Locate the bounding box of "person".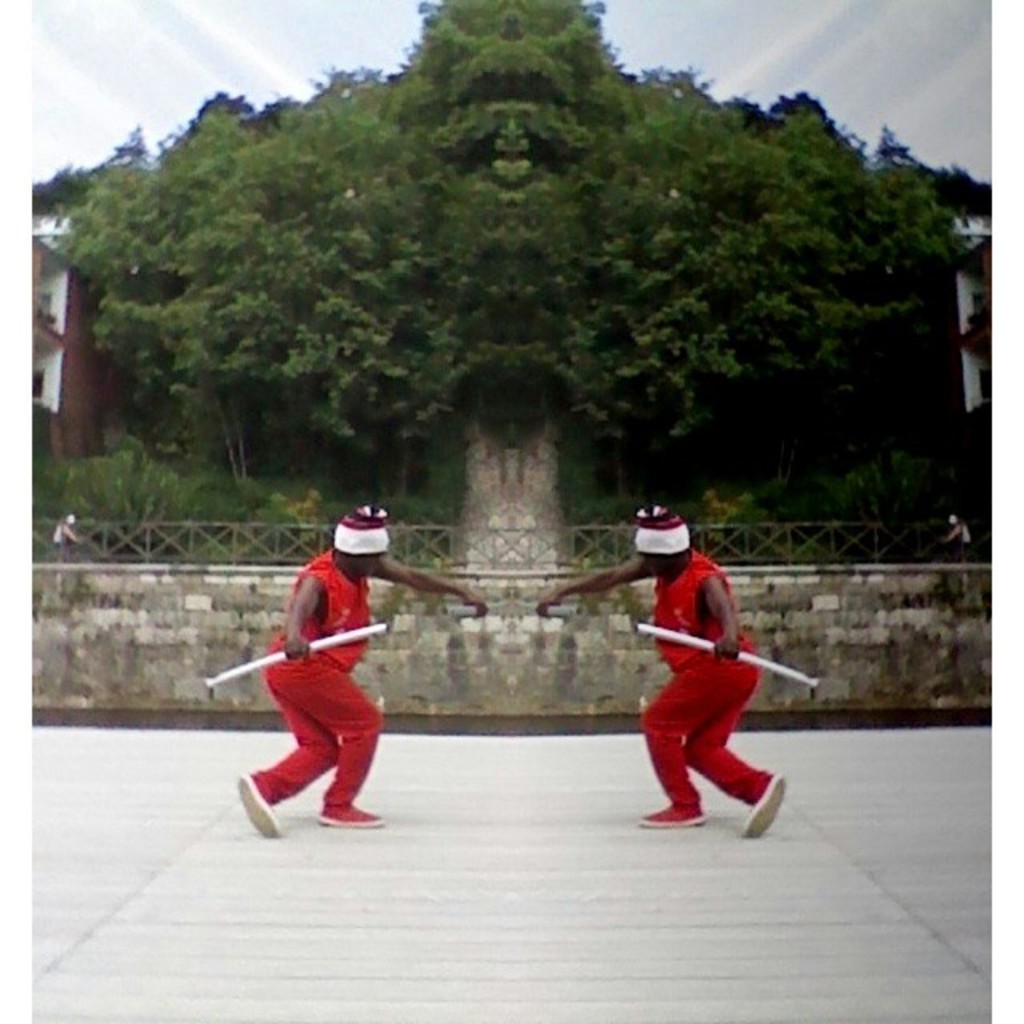
Bounding box: box(621, 483, 779, 835).
